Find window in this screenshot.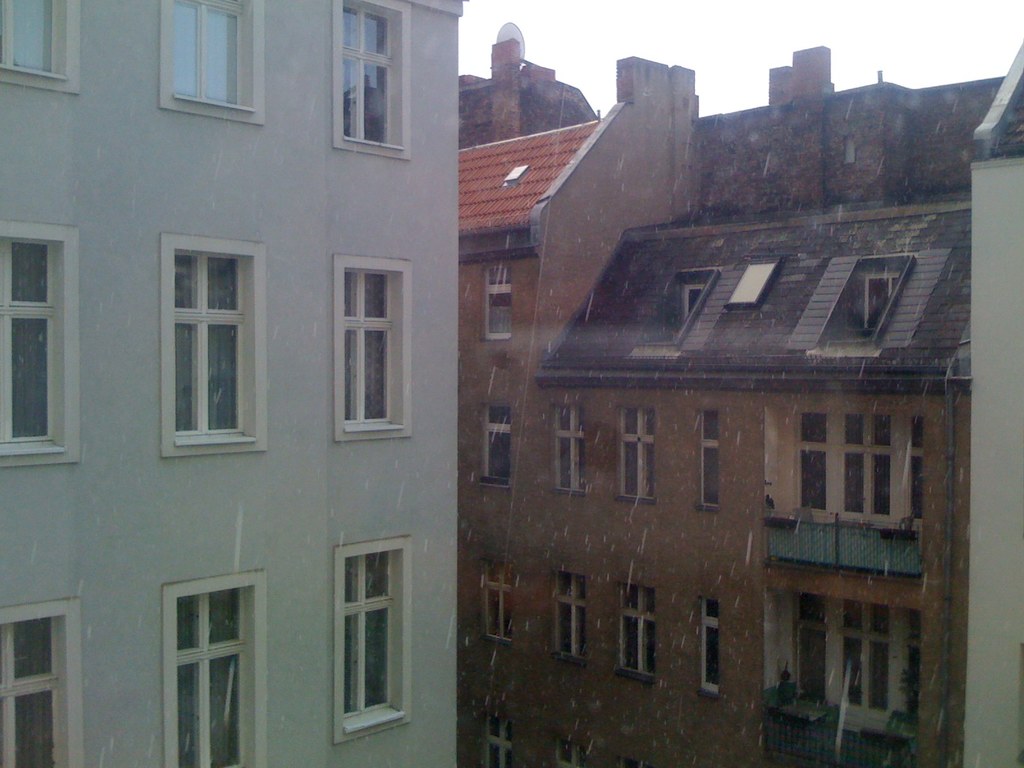
The bounding box for window is bbox=(3, 0, 83, 99).
